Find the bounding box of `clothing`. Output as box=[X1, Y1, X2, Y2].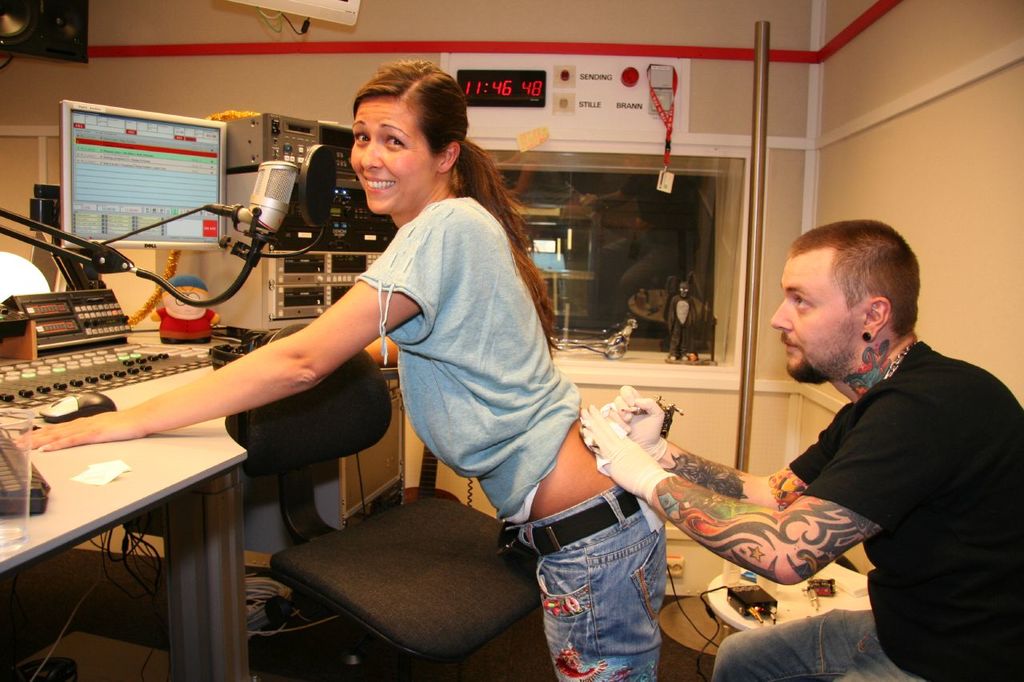
box=[703, 297, 1014, 655].
